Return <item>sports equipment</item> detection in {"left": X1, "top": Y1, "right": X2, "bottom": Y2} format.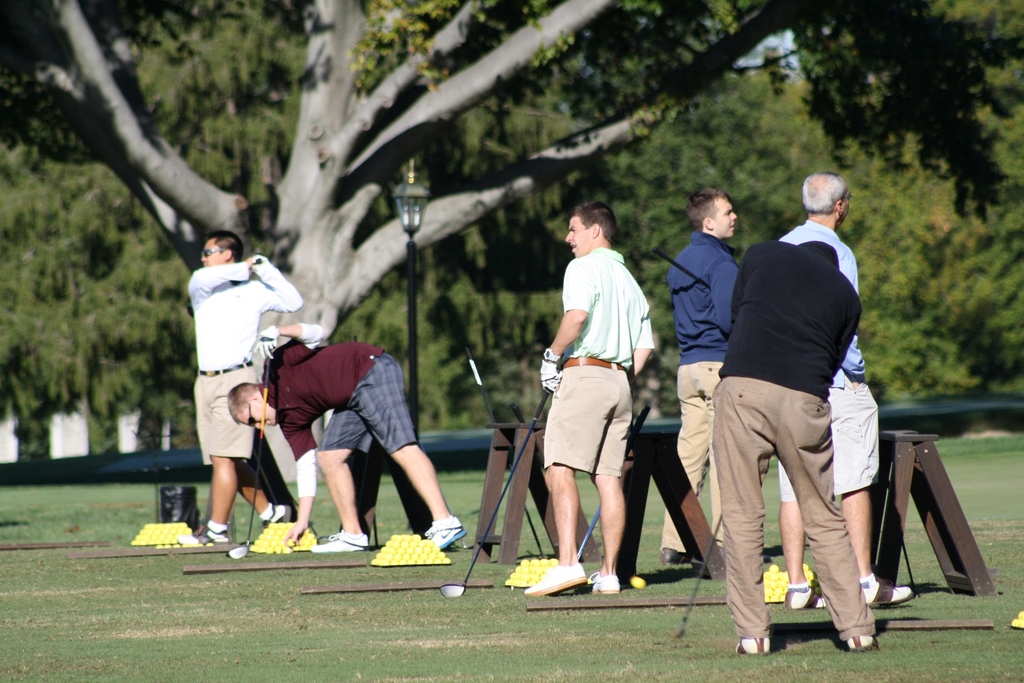
{"left": 678, "top": 515, "right": 720, "bottom": 638}.
